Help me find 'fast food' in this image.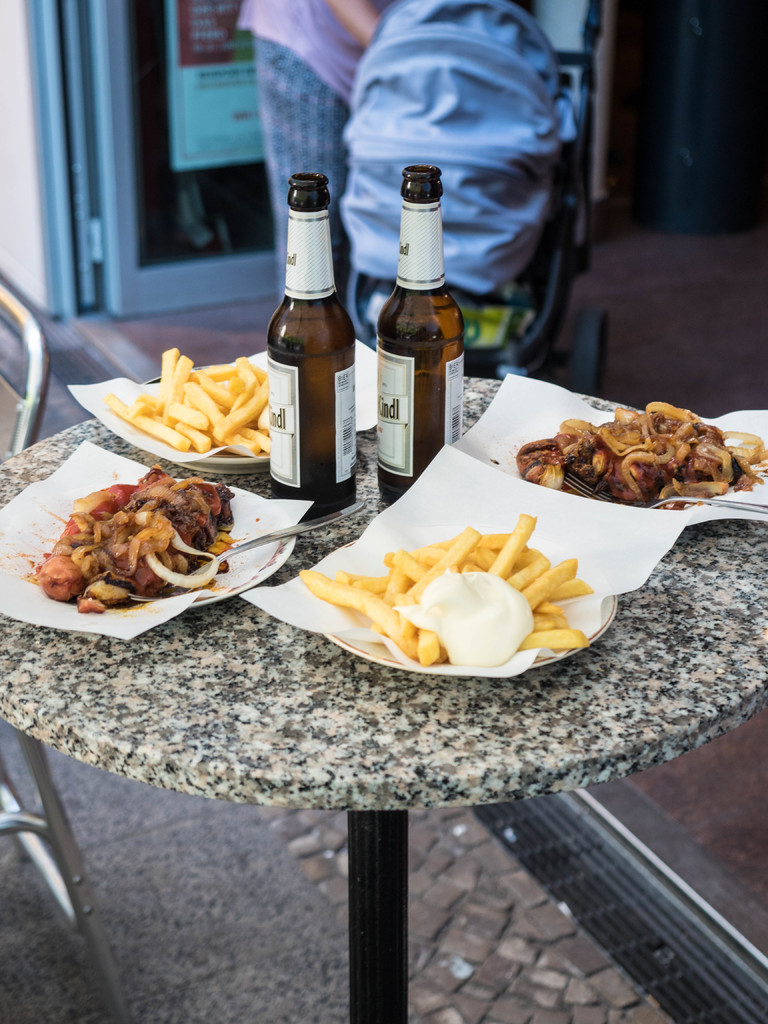
Found it: (38, 486, 131, 602).
